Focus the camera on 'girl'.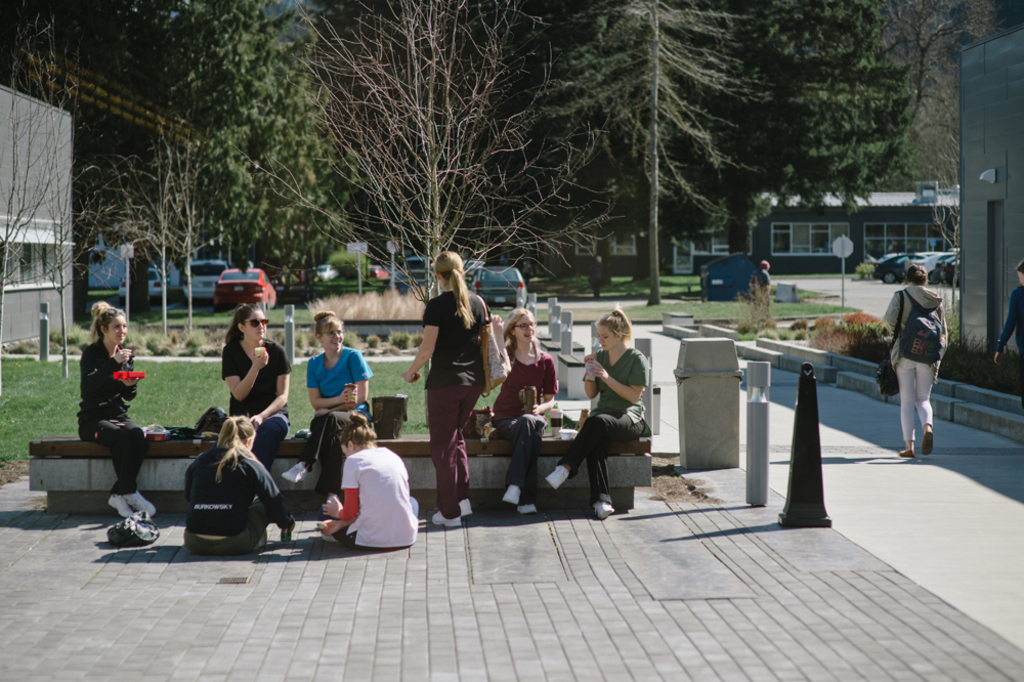
Focus region: BBox(306, 303, 371, 500).
